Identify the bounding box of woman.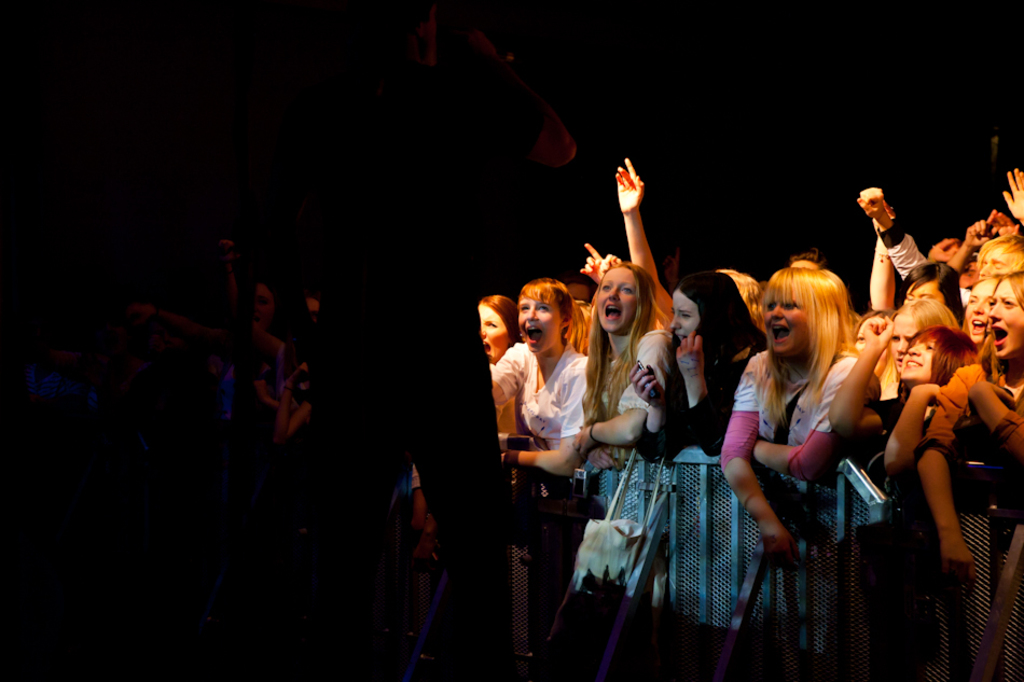
Rect(479, 291, 516, 431).
